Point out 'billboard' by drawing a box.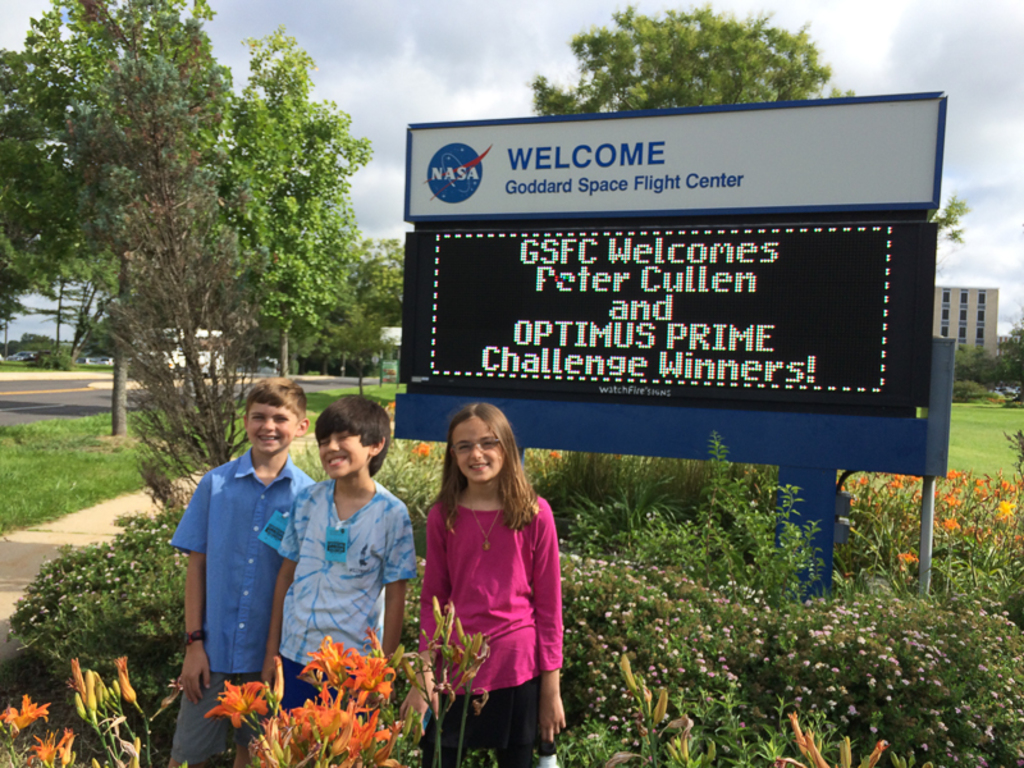
bbox=(394, 92, 943, 460).
